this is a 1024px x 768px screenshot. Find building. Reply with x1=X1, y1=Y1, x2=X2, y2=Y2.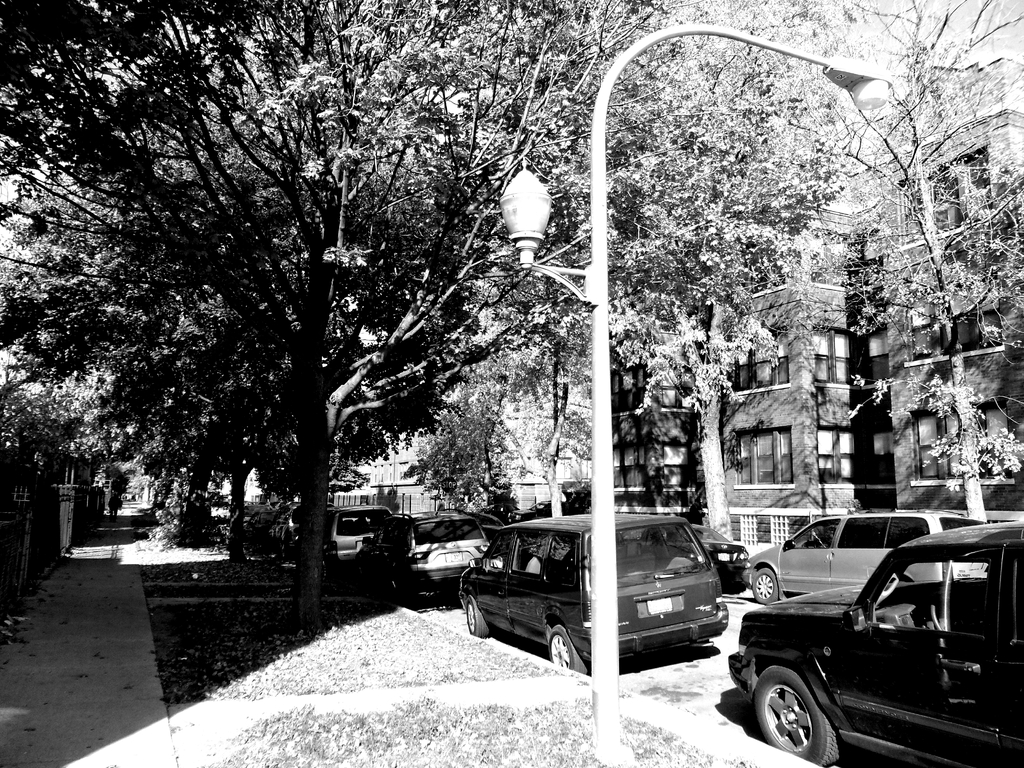
x1=566, y1=51, x2=1023, y2=550.
